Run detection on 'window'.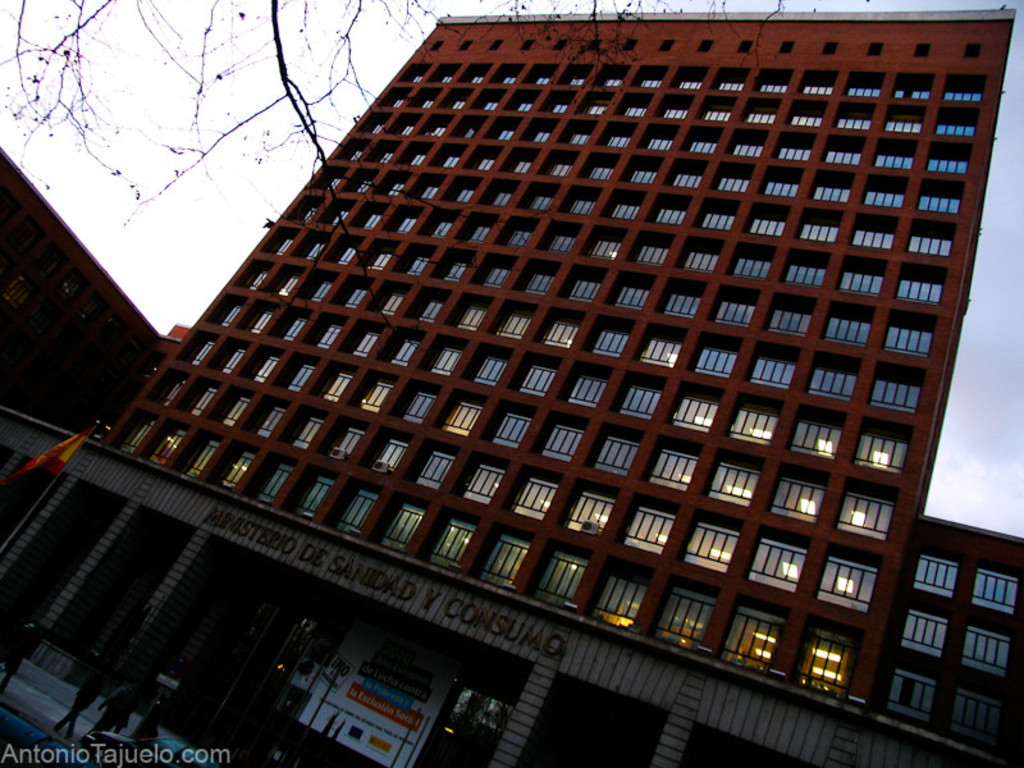
Result: pyautogui.locateOnScreen(543, 321, 575, 347).
